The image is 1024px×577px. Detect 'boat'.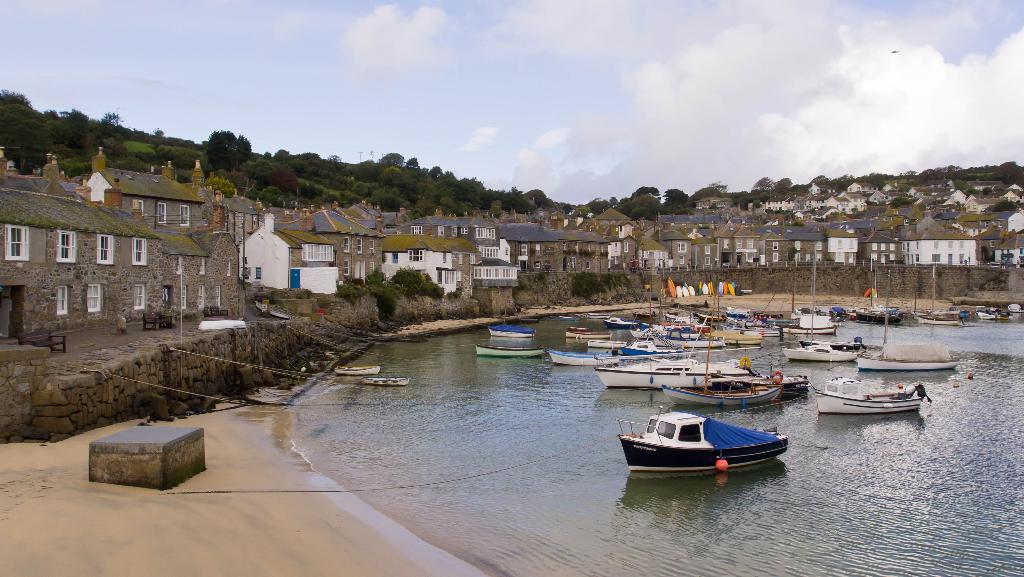
Detection: [left=854, top=259, right=908, bottom=323].
